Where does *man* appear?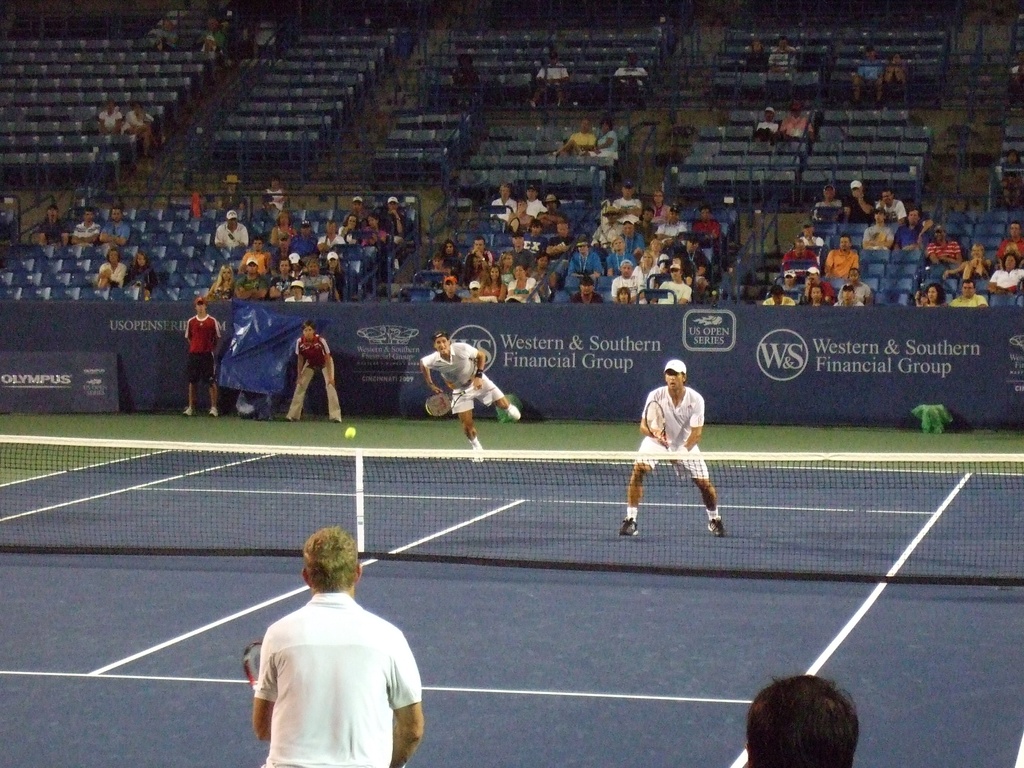
Appears at <bbox>233, 537, 431, 764</bbox>.
